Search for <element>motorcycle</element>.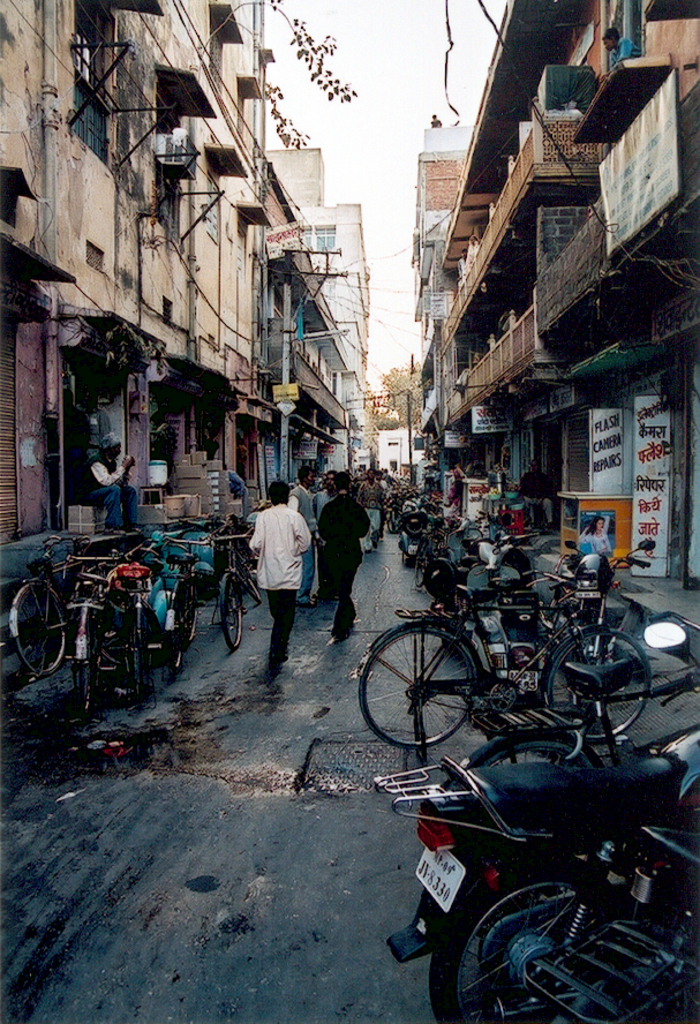
Found at detection(547, 535, 657, 643).
